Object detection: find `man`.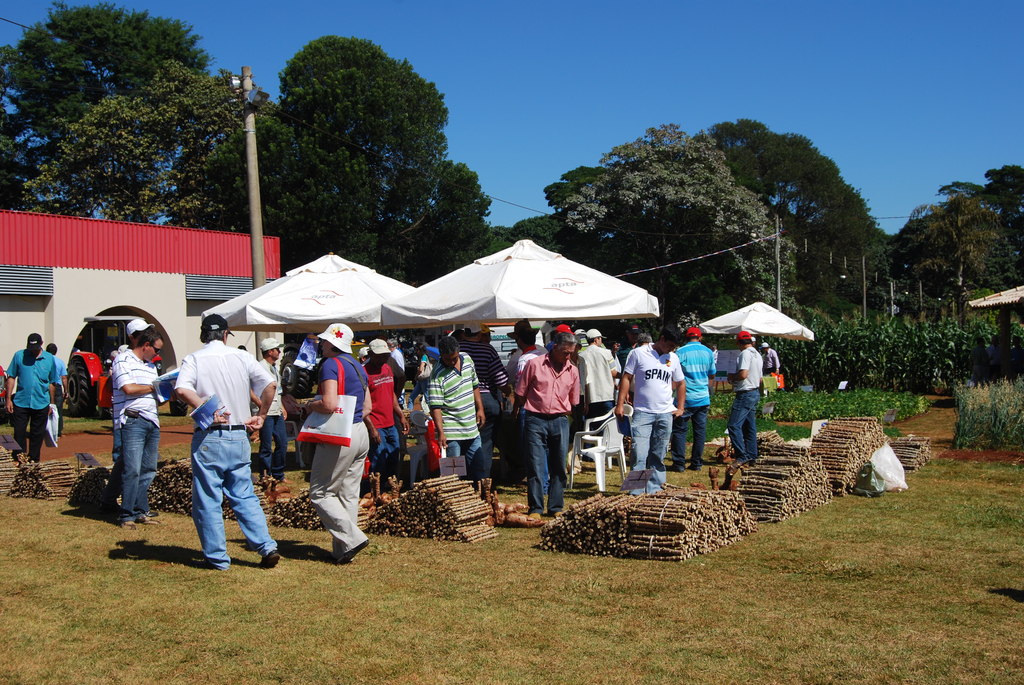
pyautogui.locateOnScreen(4, 333, 56, 466).
